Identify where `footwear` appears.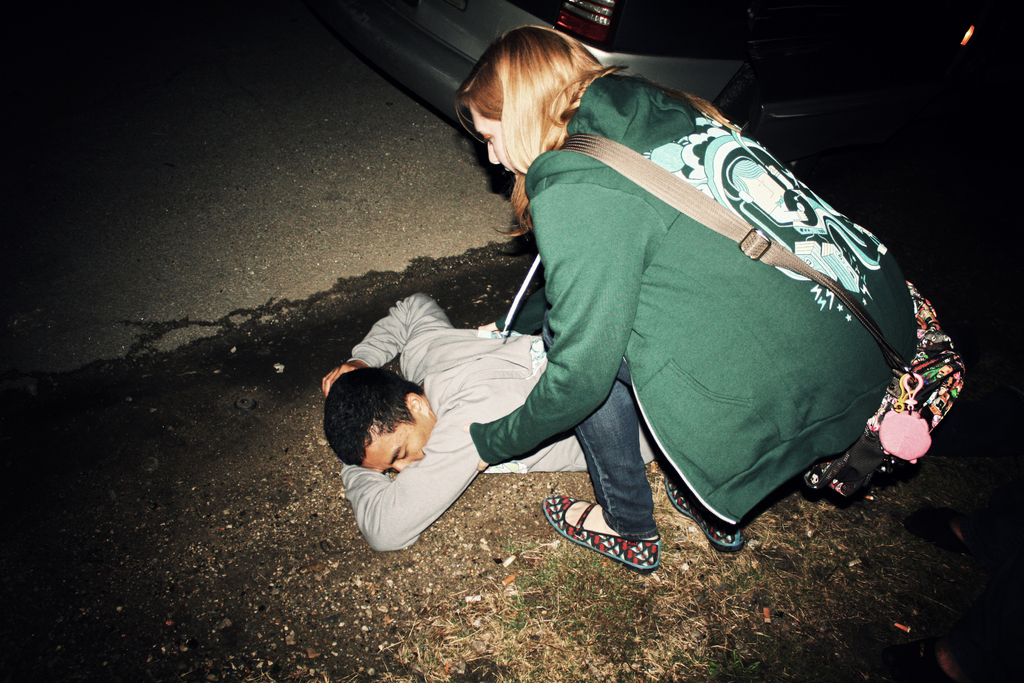
Appears at <box>554,504,666,577</box>.
